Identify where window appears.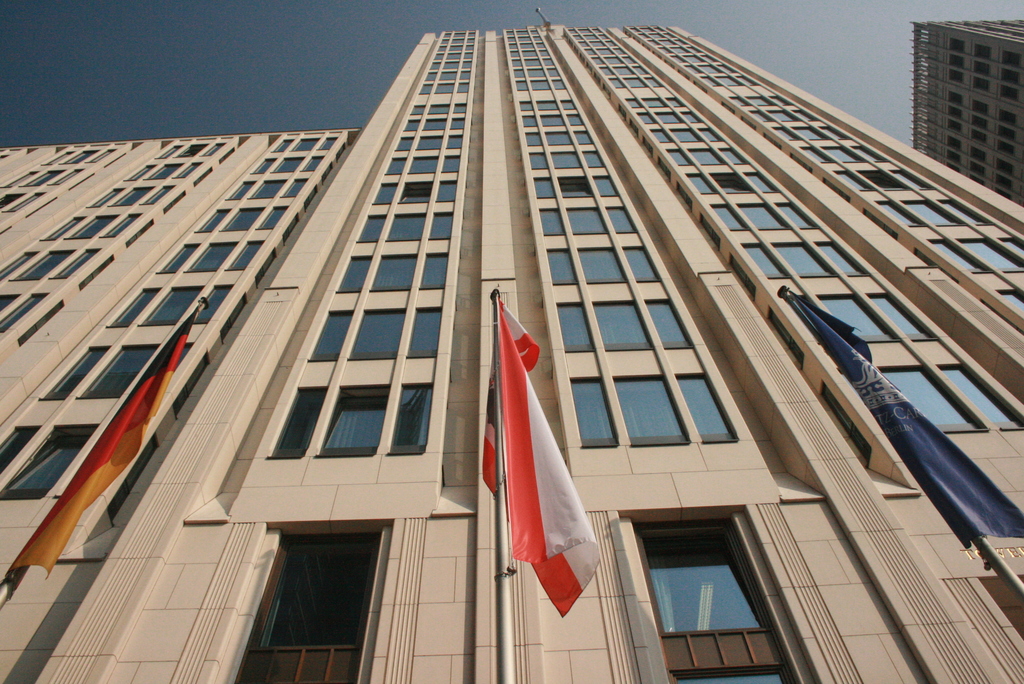
Appears at (x1=635, y1=519, x2=763, y2=637).
